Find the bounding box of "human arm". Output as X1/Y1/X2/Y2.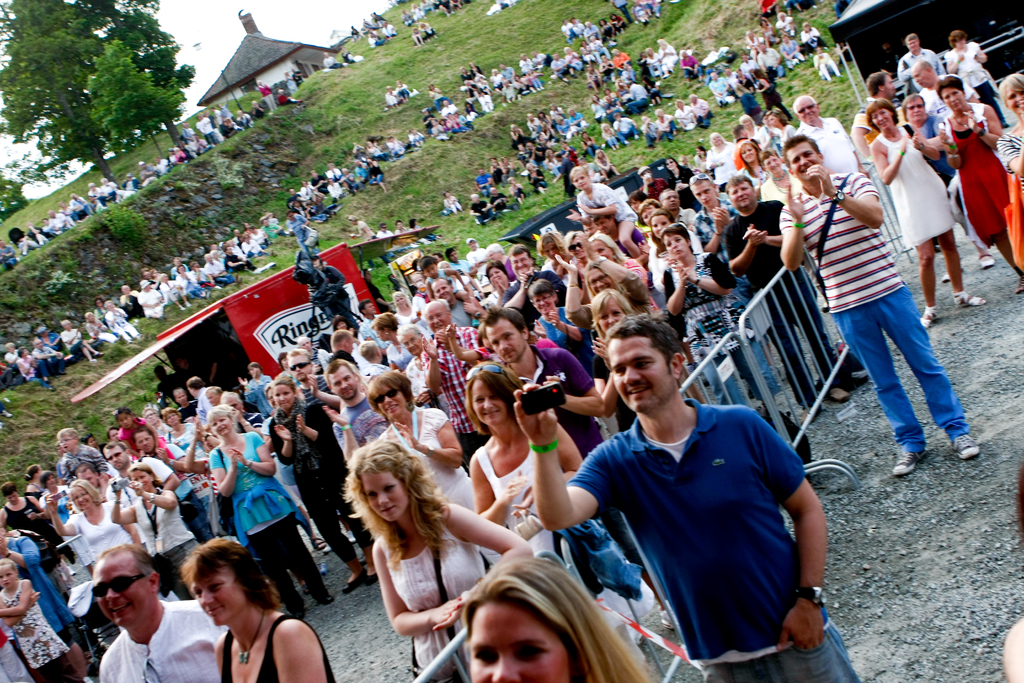
182/418/206/477.
